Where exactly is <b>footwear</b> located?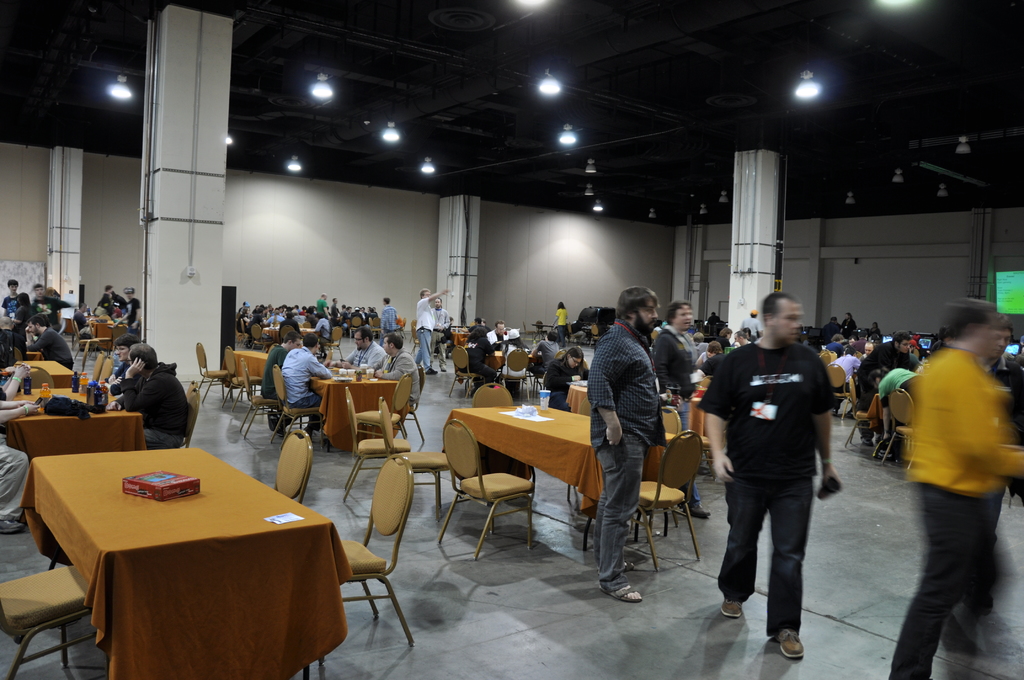
Its bounding box is bbox=[428, 367, 436, 373].
